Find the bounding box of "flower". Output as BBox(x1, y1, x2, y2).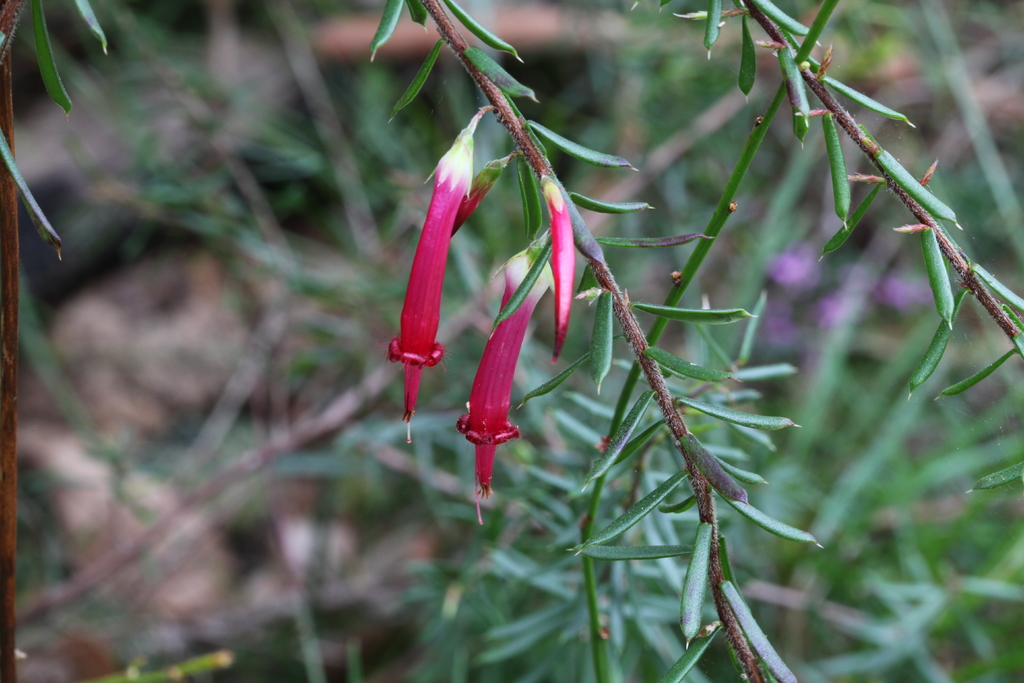
BBox(388, 129, 472, 446).
